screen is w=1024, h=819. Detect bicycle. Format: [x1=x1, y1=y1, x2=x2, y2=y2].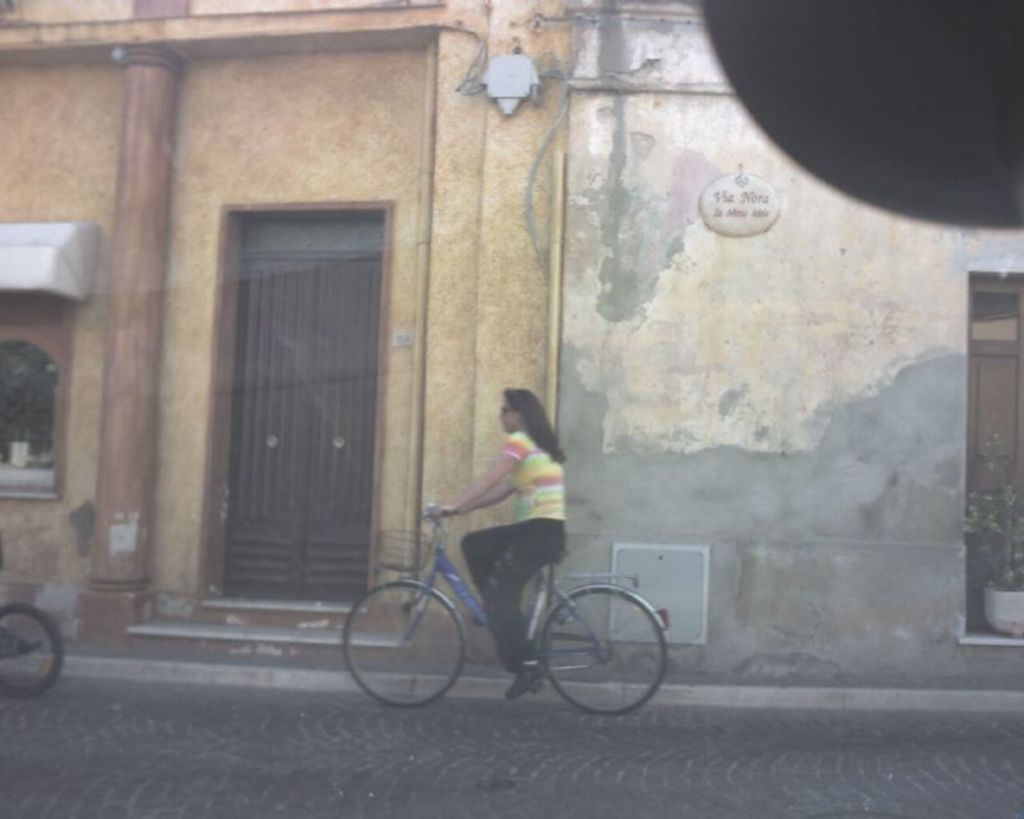
[x1=339, y1=498, x2=663, y2=720].
